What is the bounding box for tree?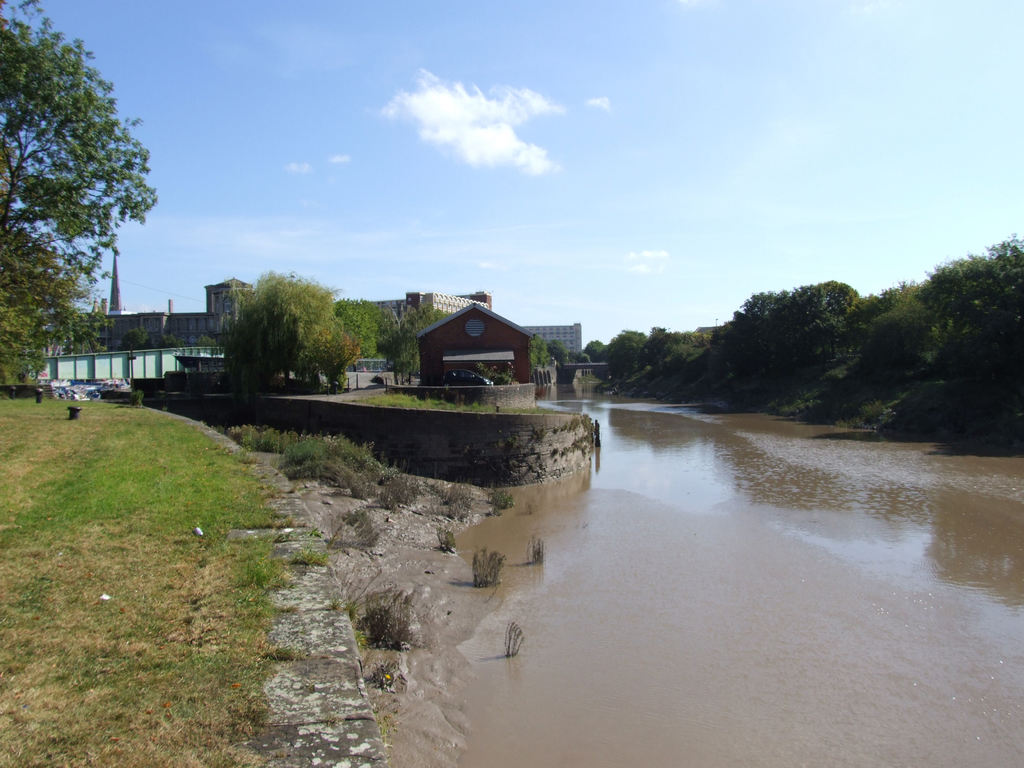
[left=337, top=292, right=375, bottom=361].
